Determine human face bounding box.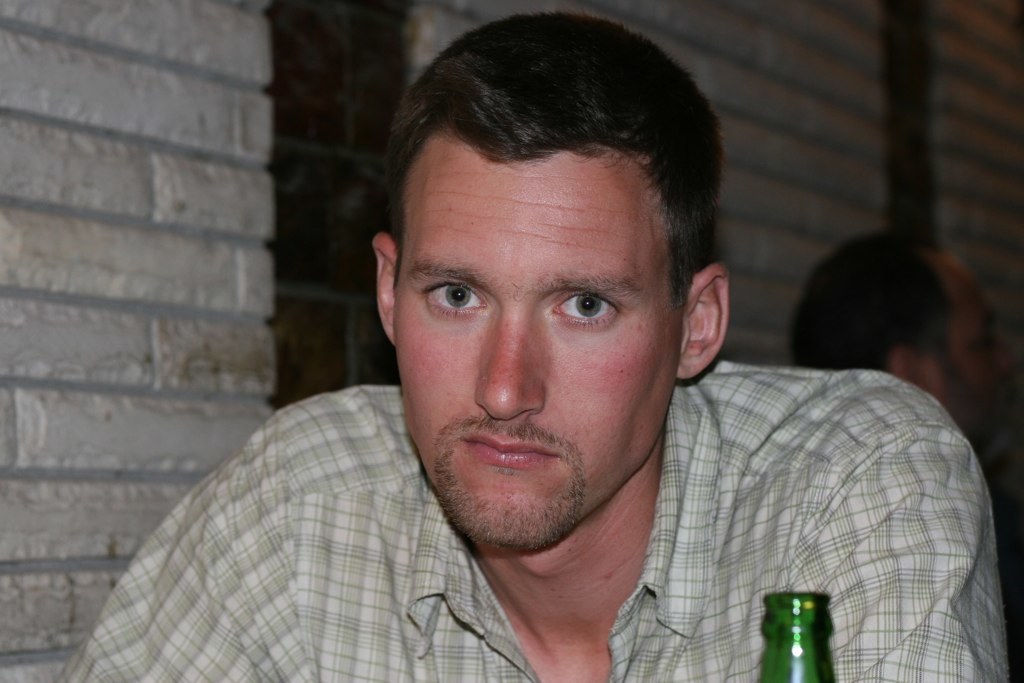
Determined: locate(391, 133, 685, 552).
